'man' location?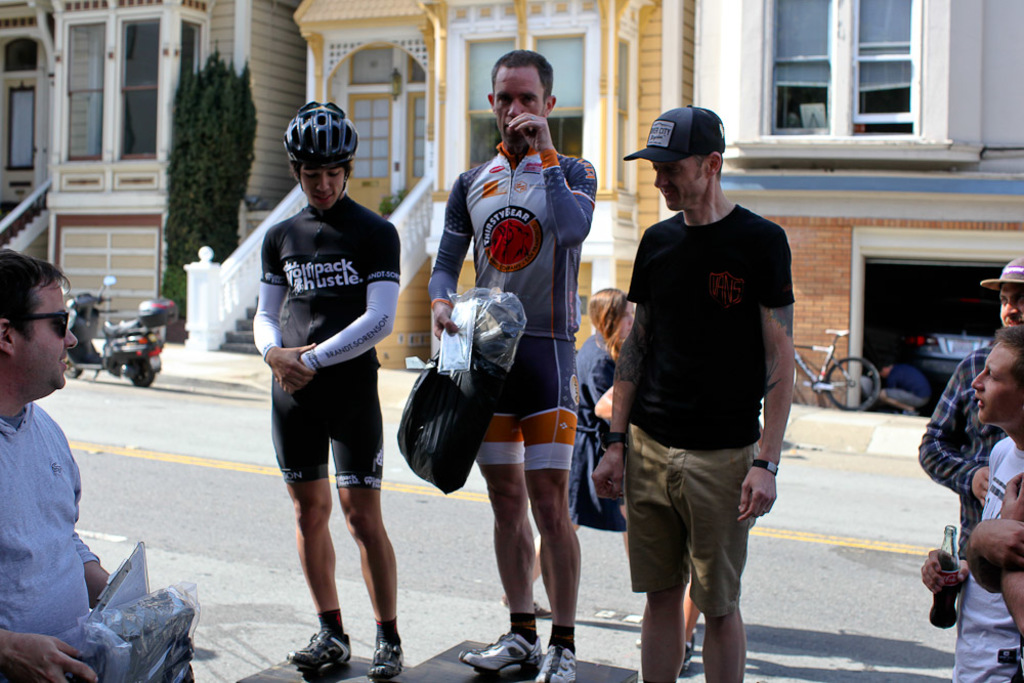
(x1=0, y1=243, x2=181, y2=682)
